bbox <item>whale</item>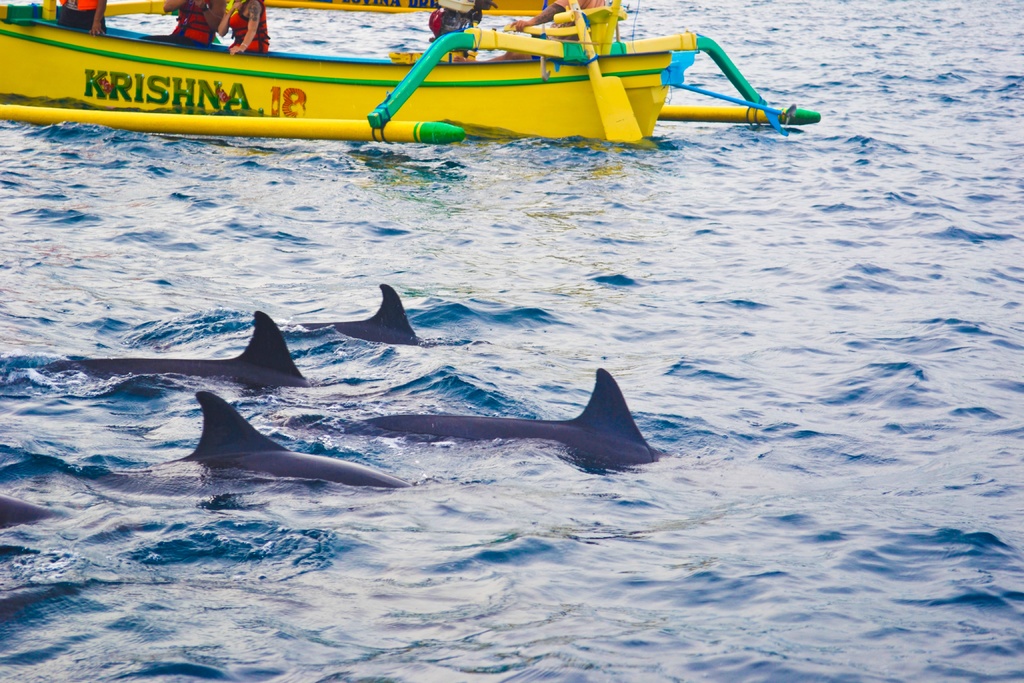
x1=364 y1=362 x2=662 y2=475
